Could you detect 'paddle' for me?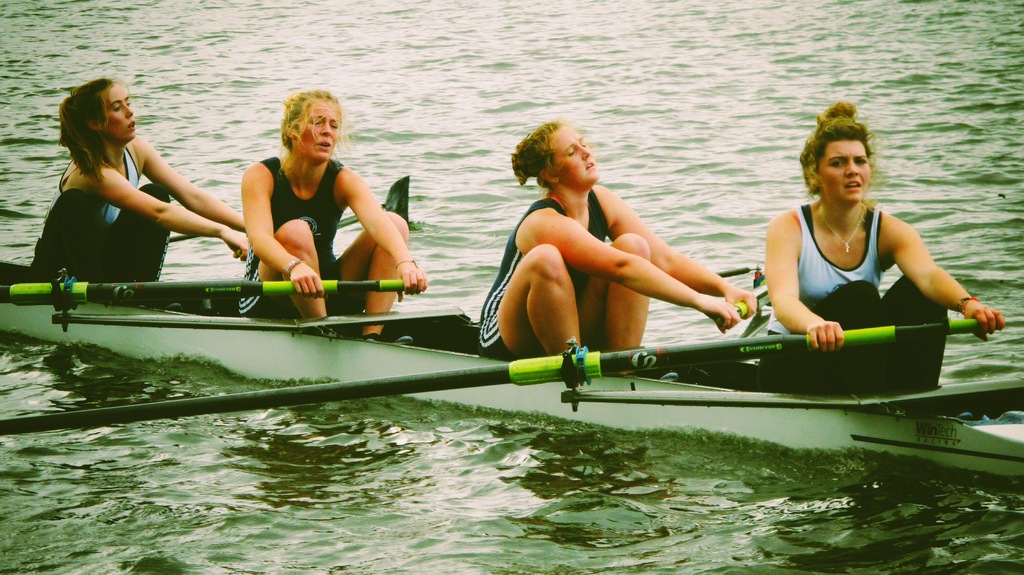
Detection result: pyautogui.locateOnScreen(0, 319, 980, 435).
